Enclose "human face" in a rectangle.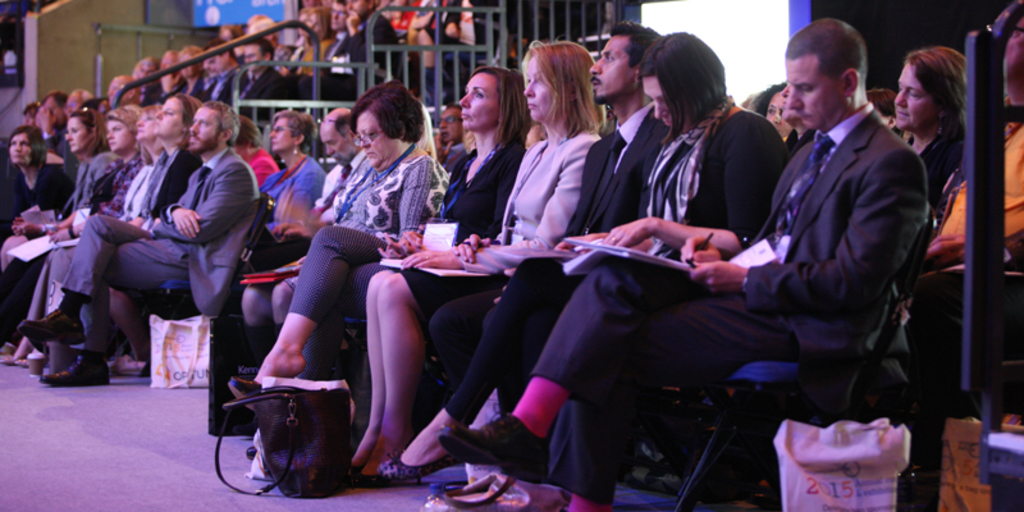
bbox=(205, 45, 225, 78).
